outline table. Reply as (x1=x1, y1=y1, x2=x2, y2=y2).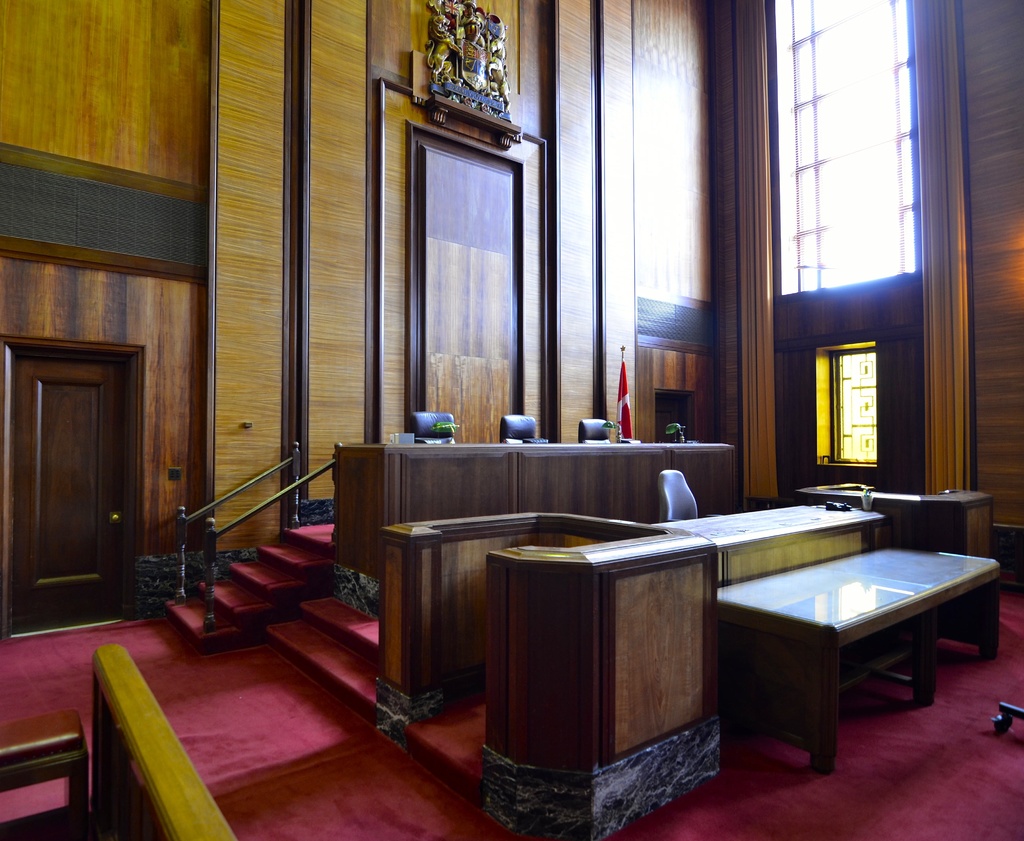
(x1=664, y1=500, x2=884, y2=582).
